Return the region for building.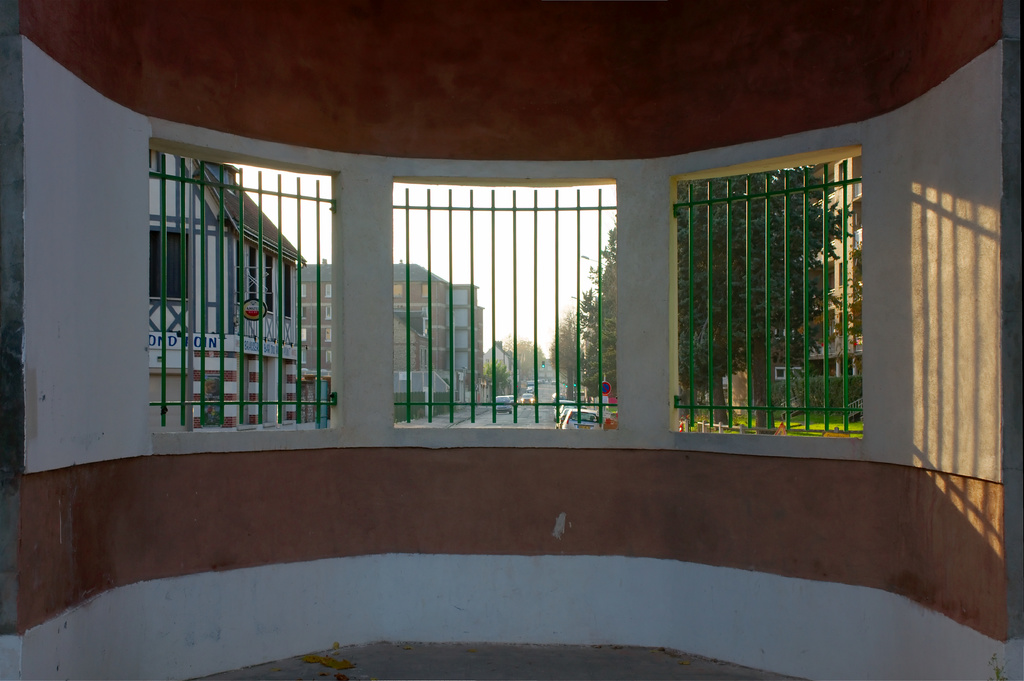
region(392, 364, 452, 424).
